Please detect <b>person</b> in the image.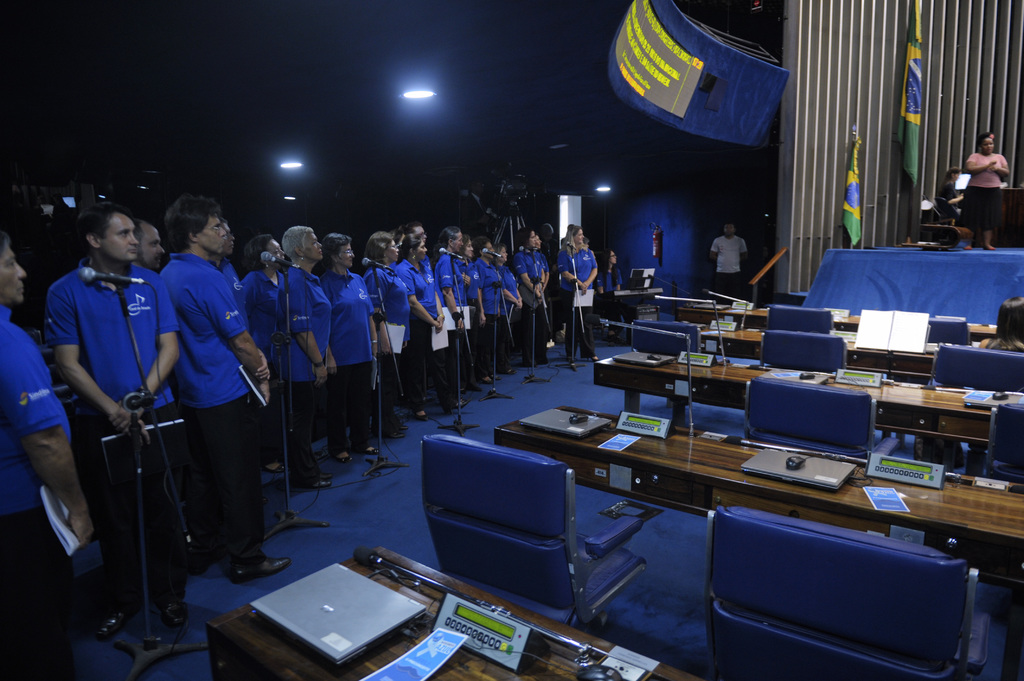
(x1=981, y1=298, x2=1023, y2=358).
